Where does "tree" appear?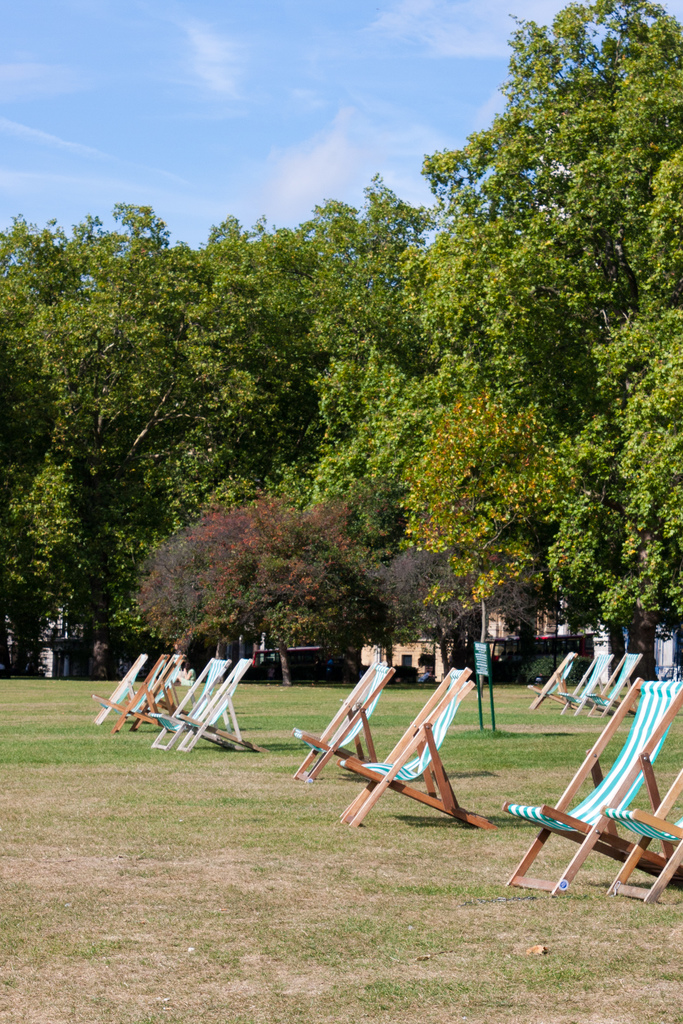
Appears at bbox=(400, 0, 682, 641).
